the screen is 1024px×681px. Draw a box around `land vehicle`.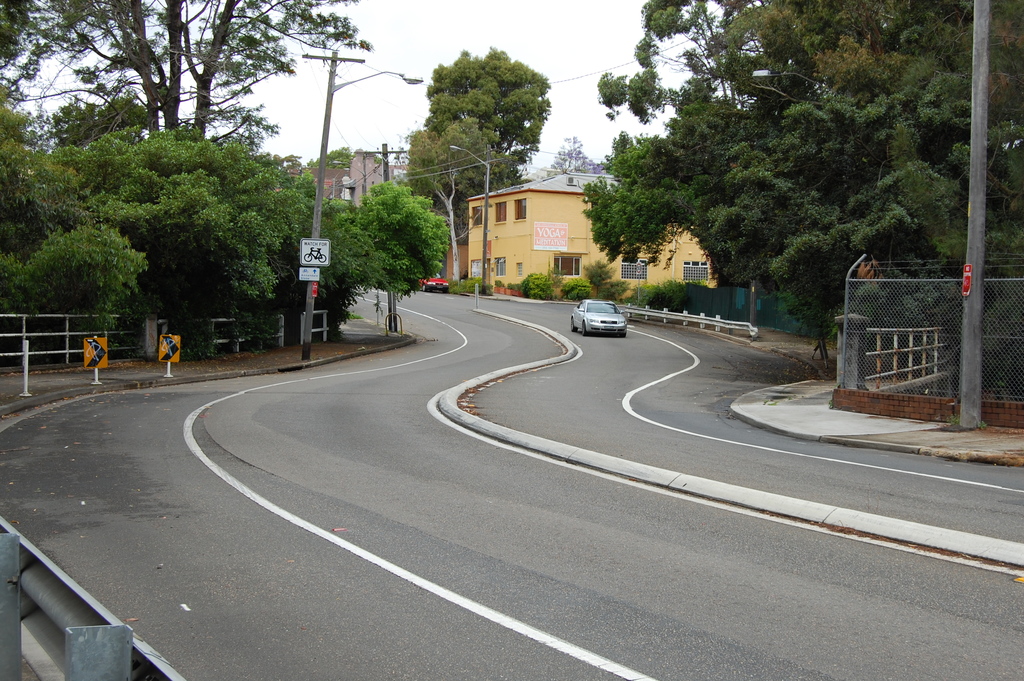
bbox=[416, 272, 451, 297].
